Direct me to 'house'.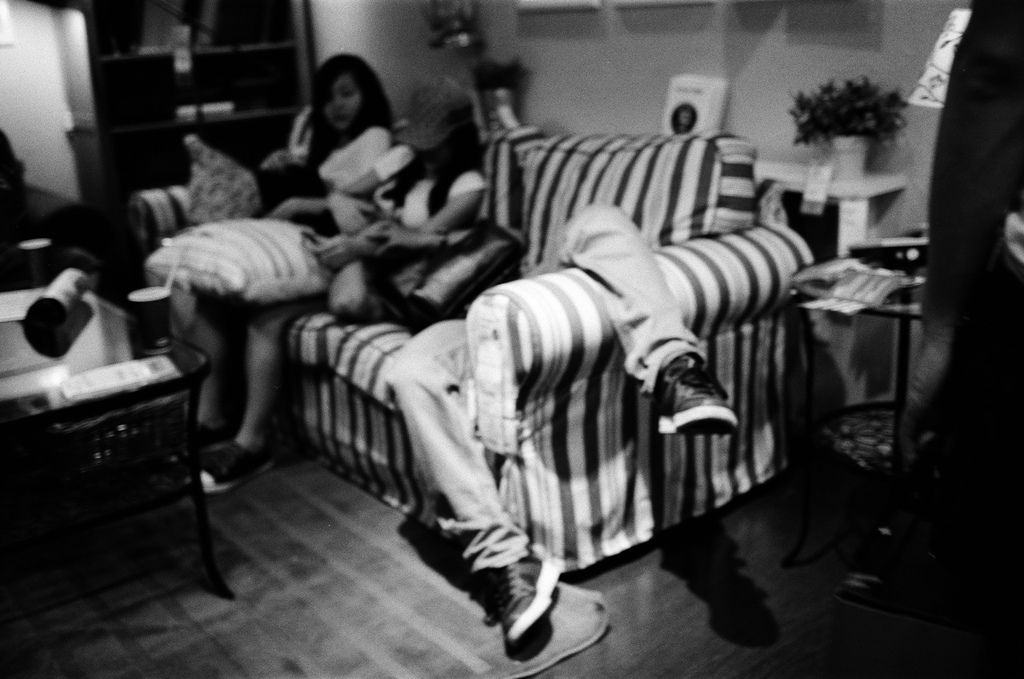
Direction: <box>0,0,1023,678</box>.
